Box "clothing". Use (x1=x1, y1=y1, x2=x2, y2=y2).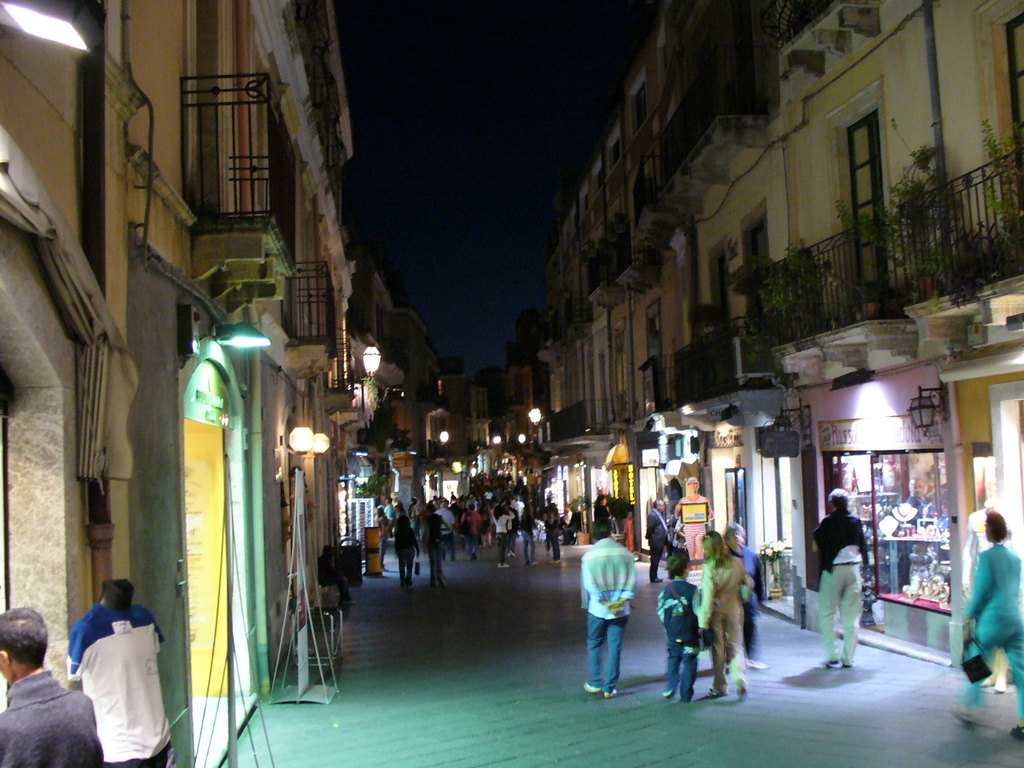
(x1=810, y1=506, x2=870, y2=663).
